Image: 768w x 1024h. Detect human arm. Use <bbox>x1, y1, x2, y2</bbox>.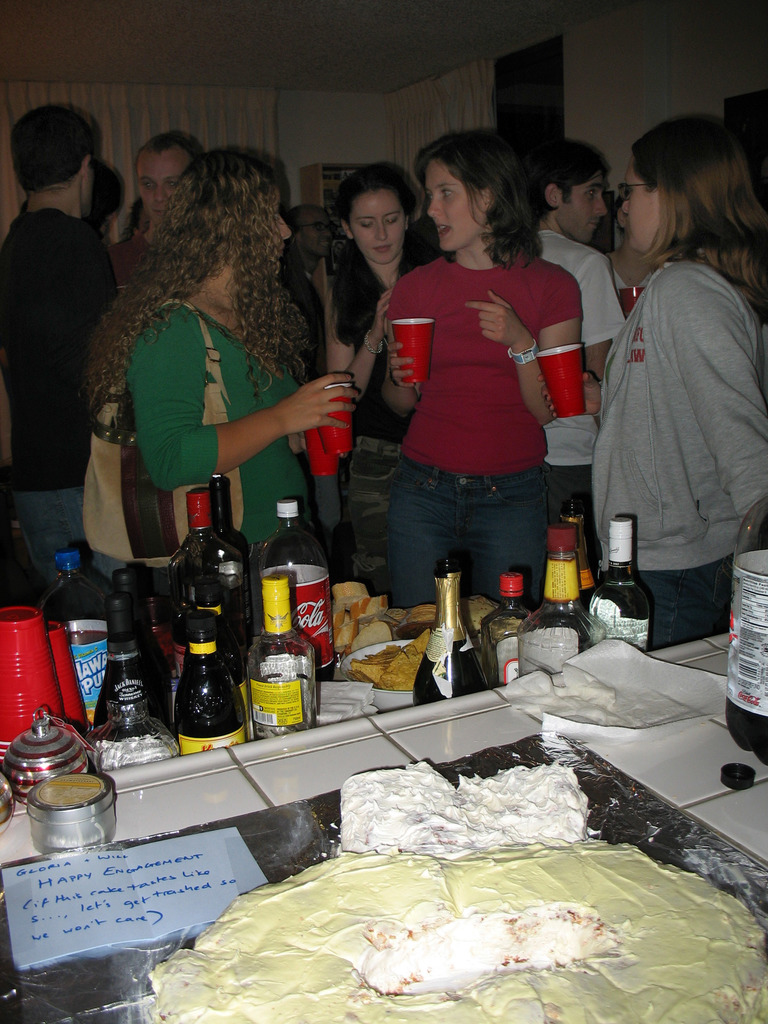
<bbox>167, 360, 371, 484</bbox>.
